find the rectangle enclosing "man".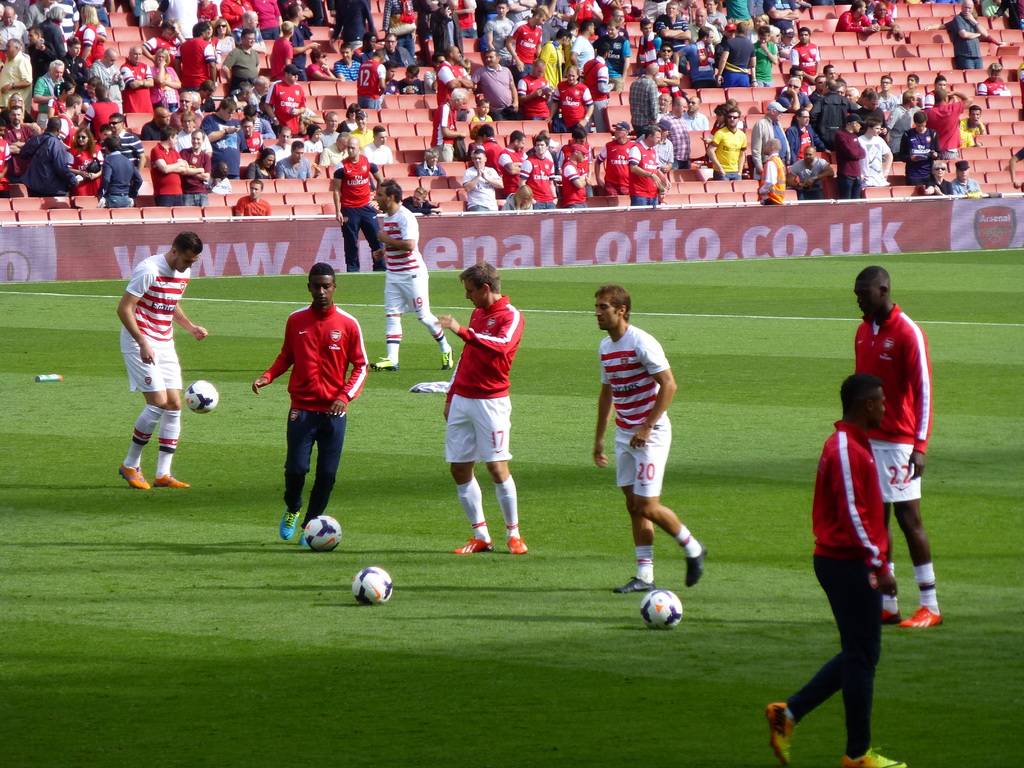
bbox(625, 61, 655, 114).
